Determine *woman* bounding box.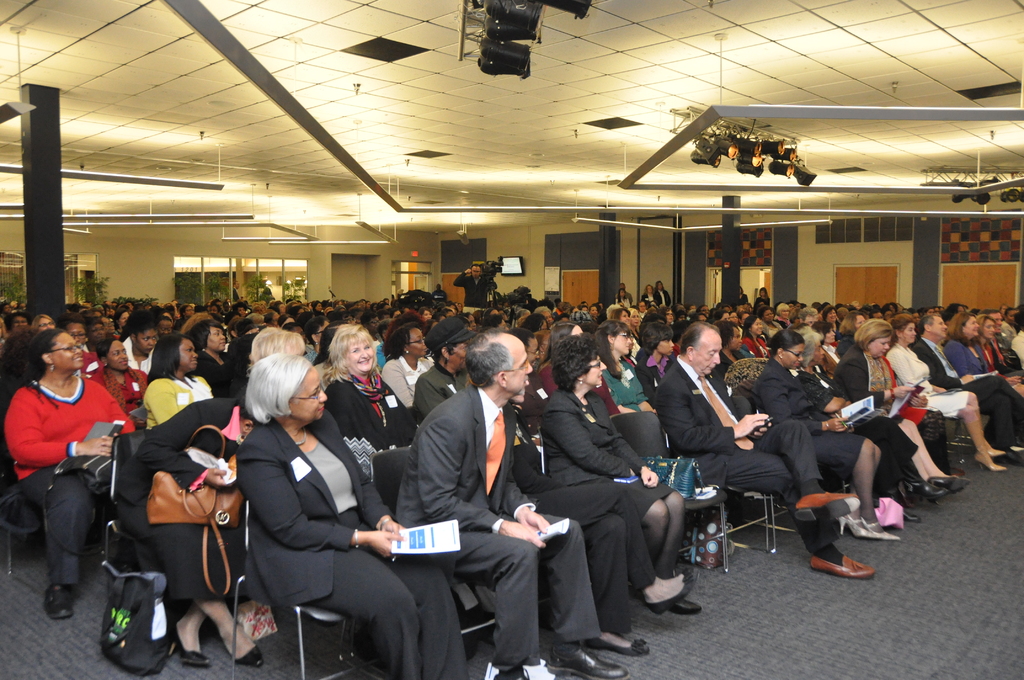
Determined: x1=321 y1=325 x2=417 y2=481.
